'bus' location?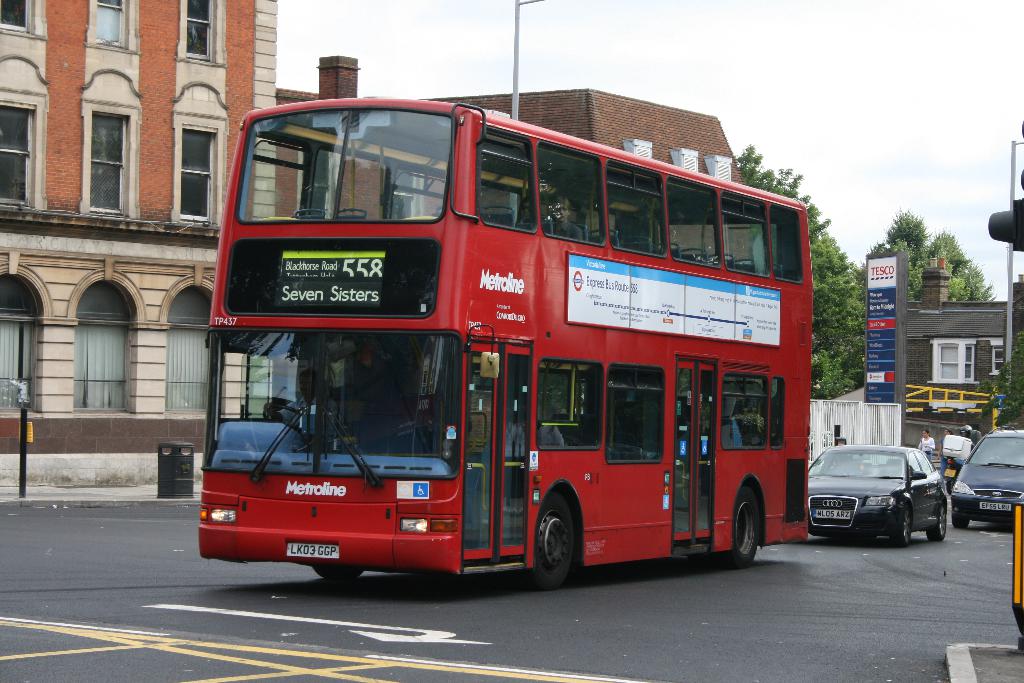
Rect(196, 94, 813, 591)
